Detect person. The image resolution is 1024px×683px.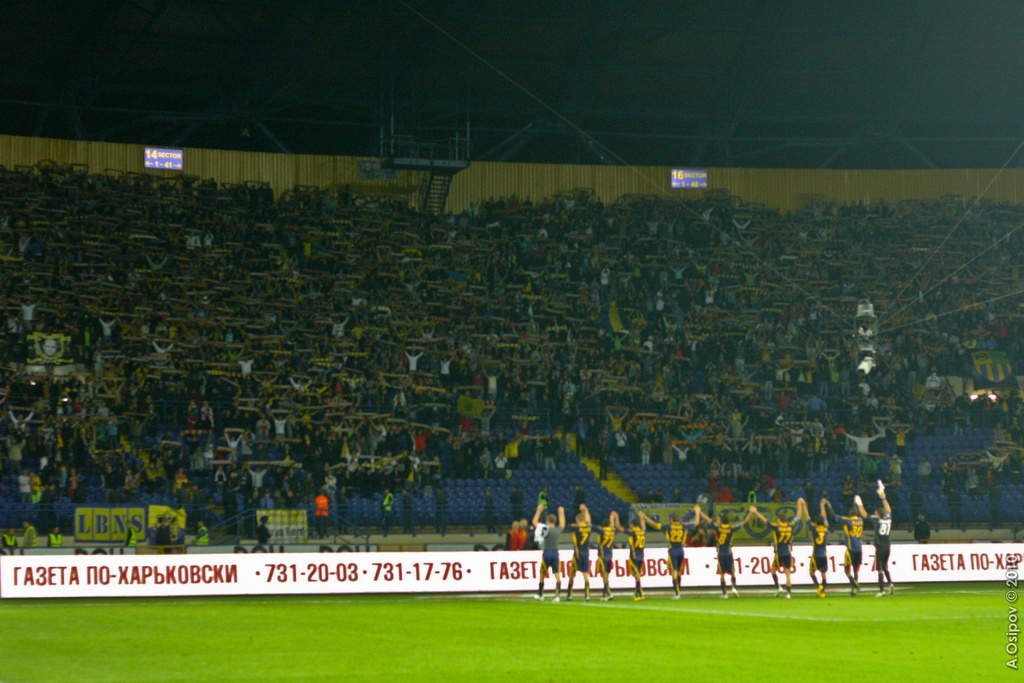
<box>751,498,804,597</box>.
